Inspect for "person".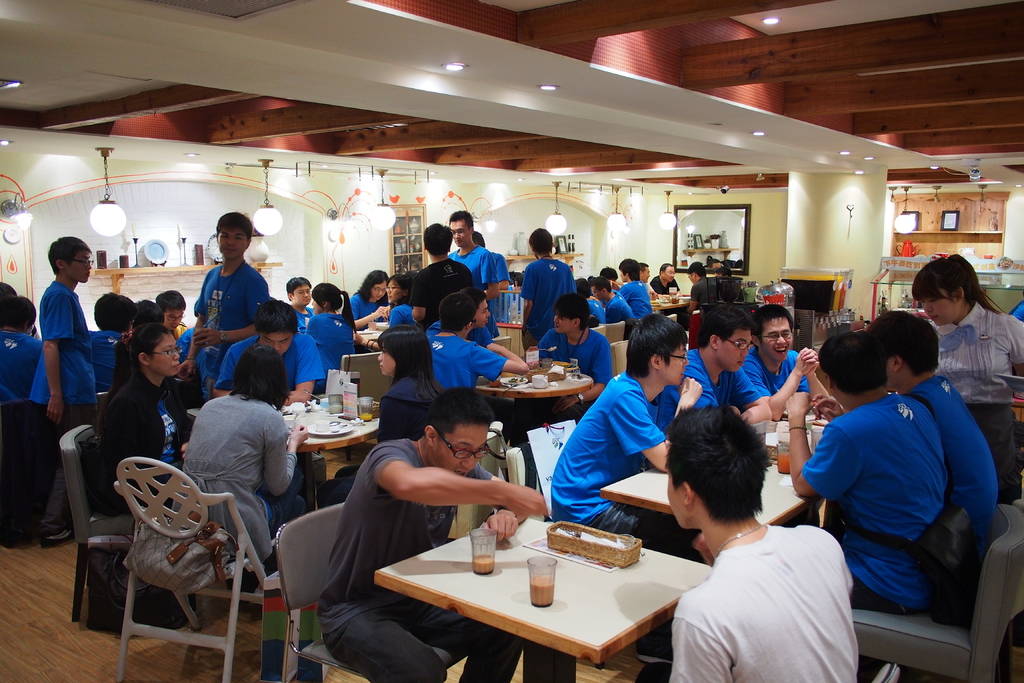
Inspection: rect(666, 395, 858, 682).
